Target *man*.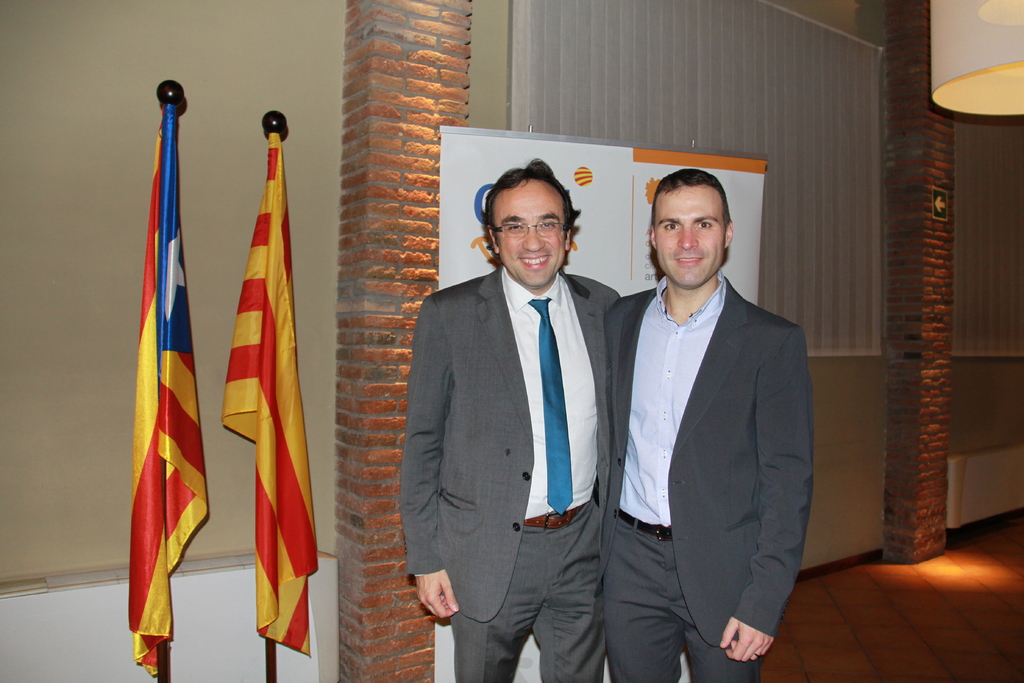
Target region: Rect(595, 151, 819, 682).
